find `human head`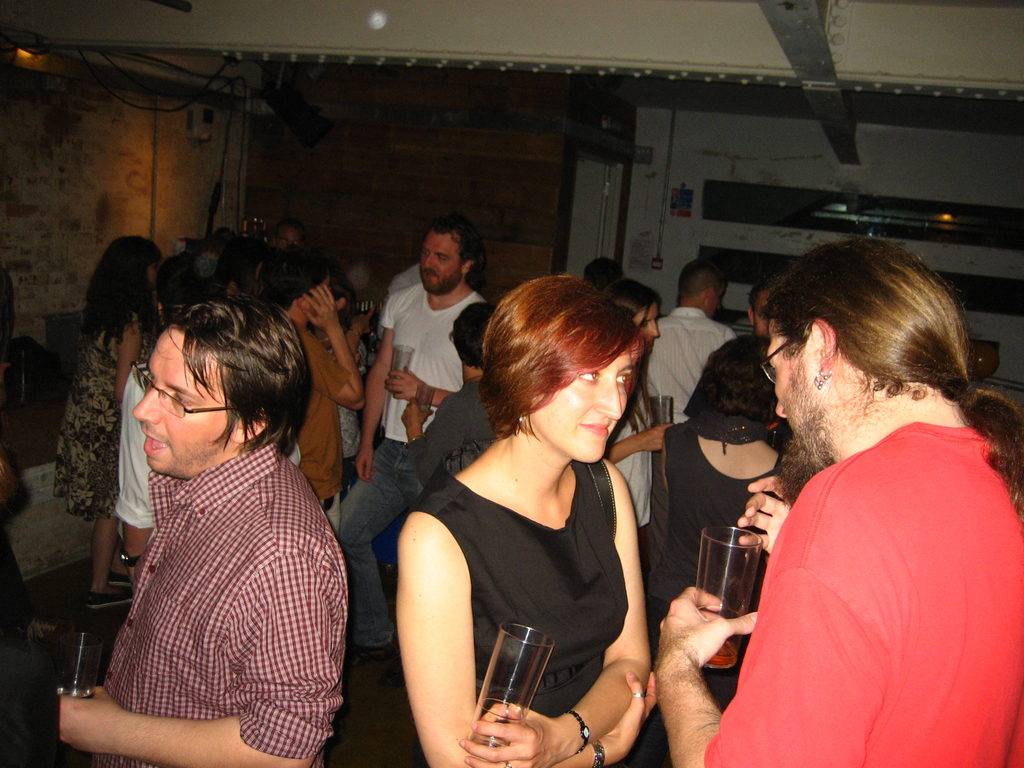
768, 237, 966, 477
